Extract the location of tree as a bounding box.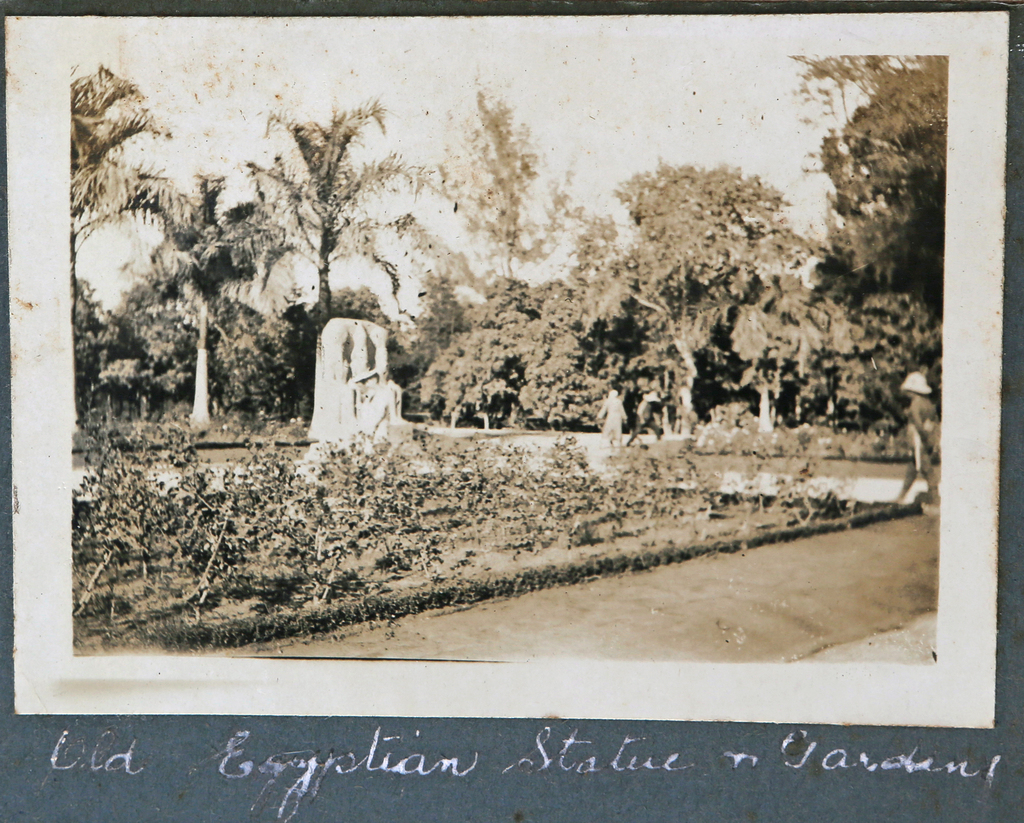
465:308:594:457.
